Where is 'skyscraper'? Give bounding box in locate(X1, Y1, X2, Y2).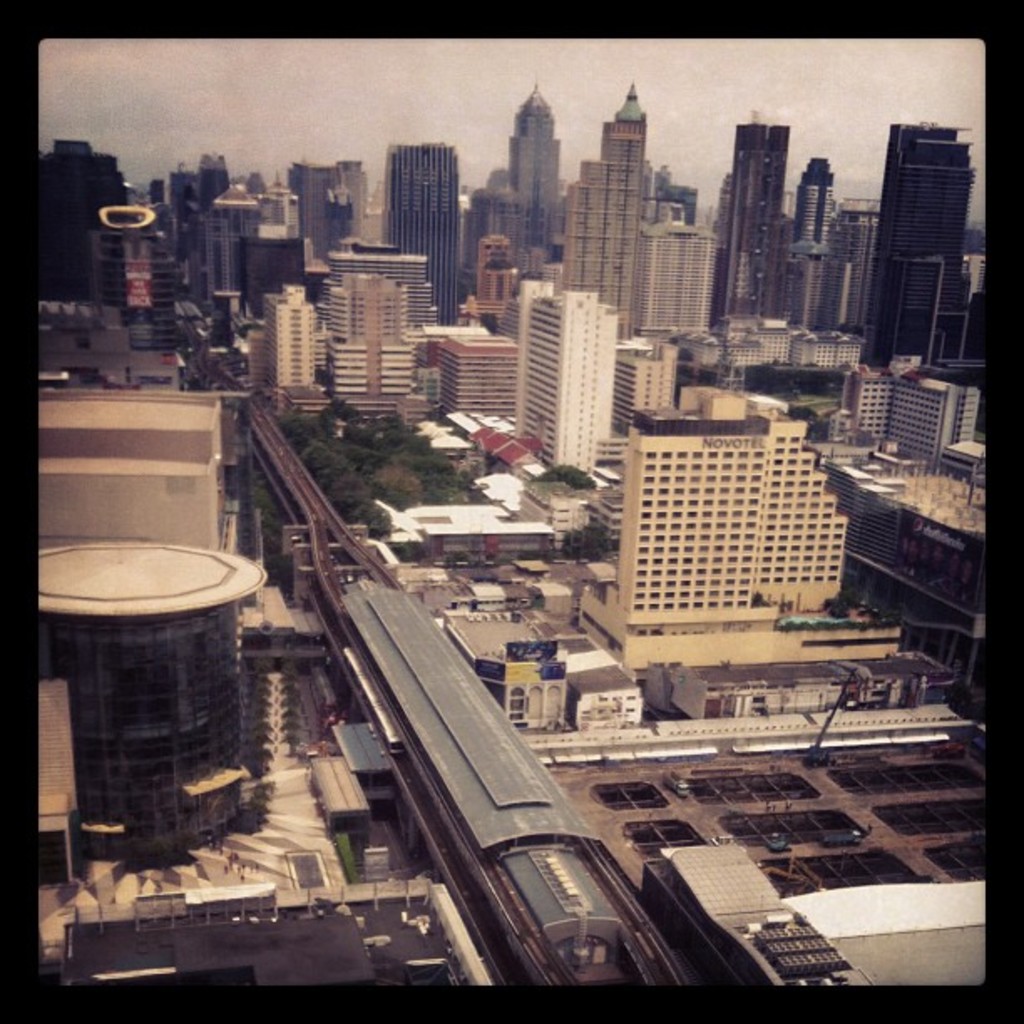
locate(284, 154, 373, 256).
